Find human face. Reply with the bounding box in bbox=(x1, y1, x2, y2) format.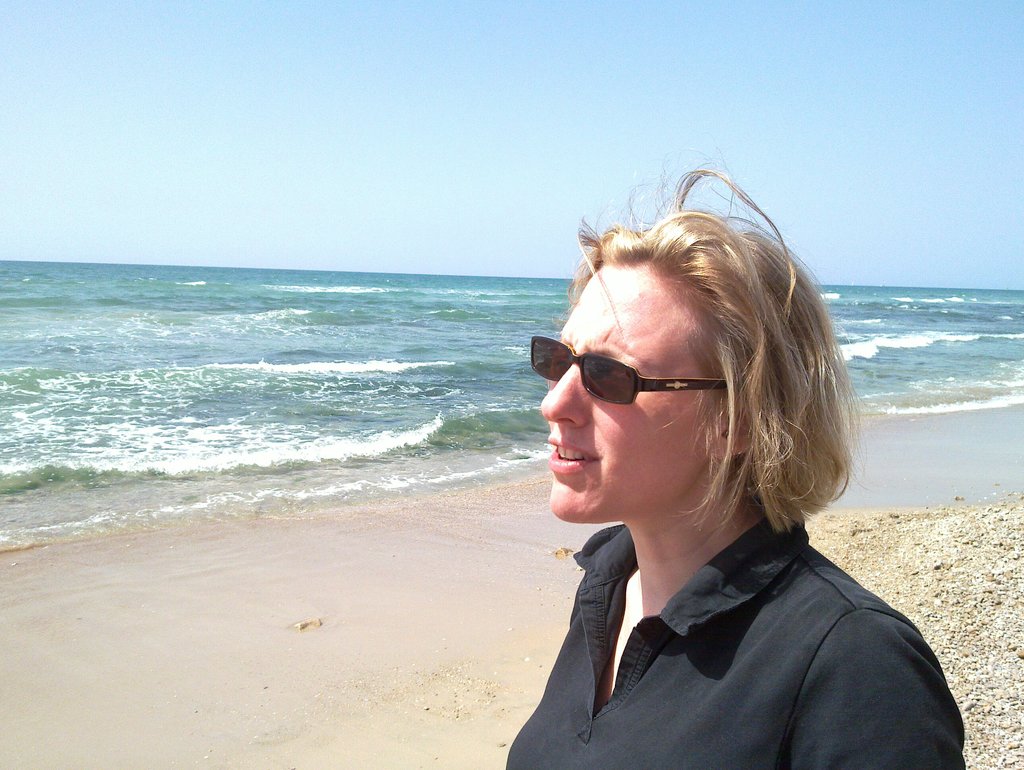
bbox=(537, 261, 727, 525).
